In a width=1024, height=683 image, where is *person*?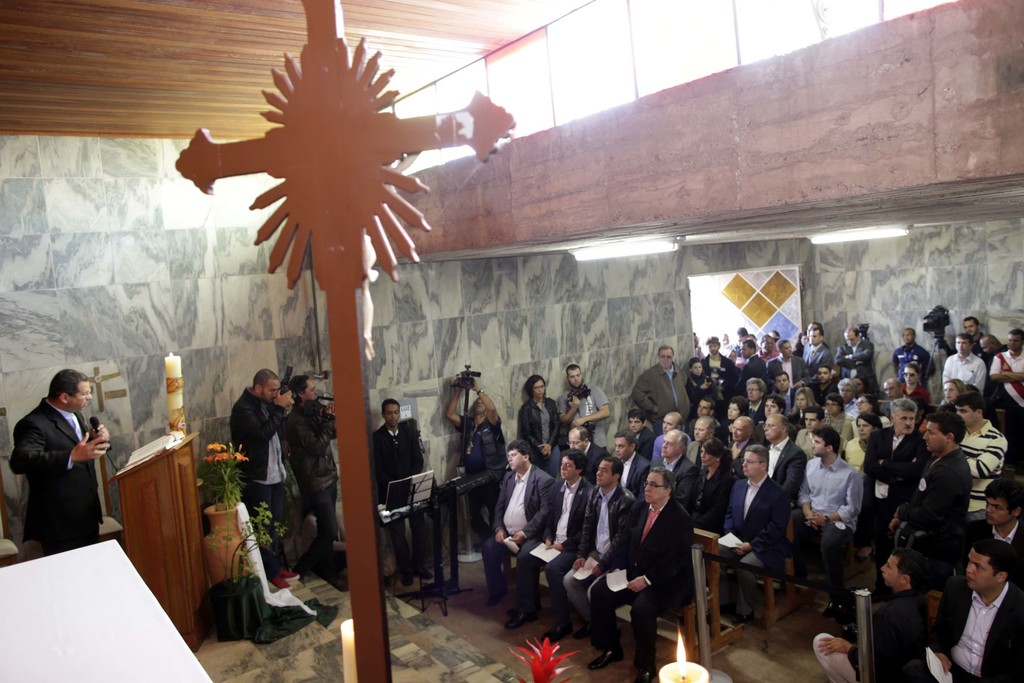
left=943, top=331, right=992, bottom=399.
